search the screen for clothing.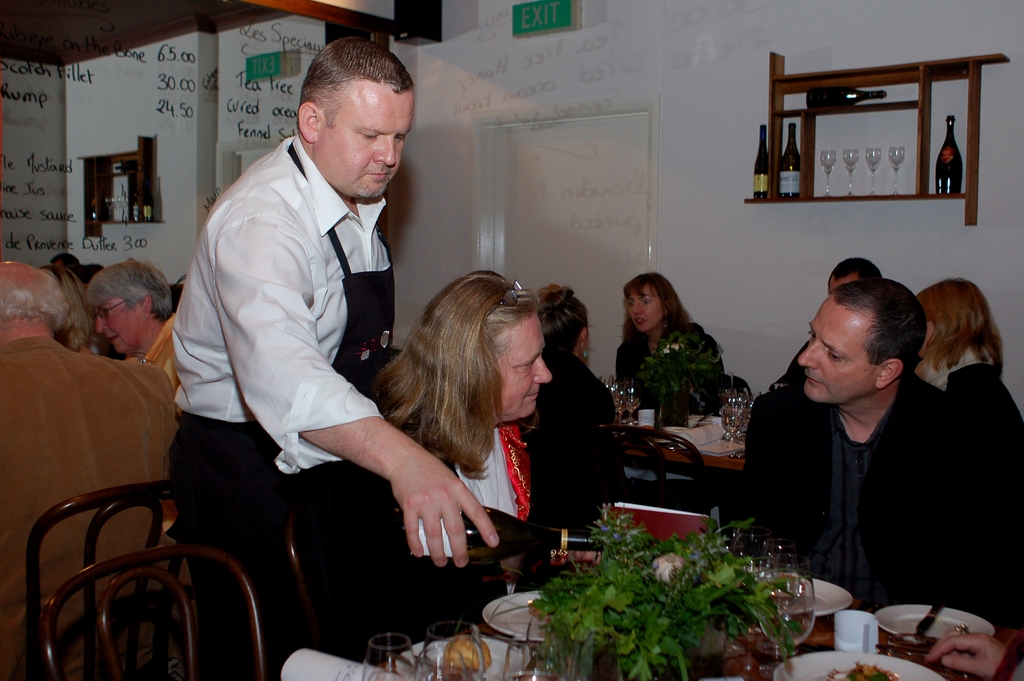
Found at 518:342:618:551.
